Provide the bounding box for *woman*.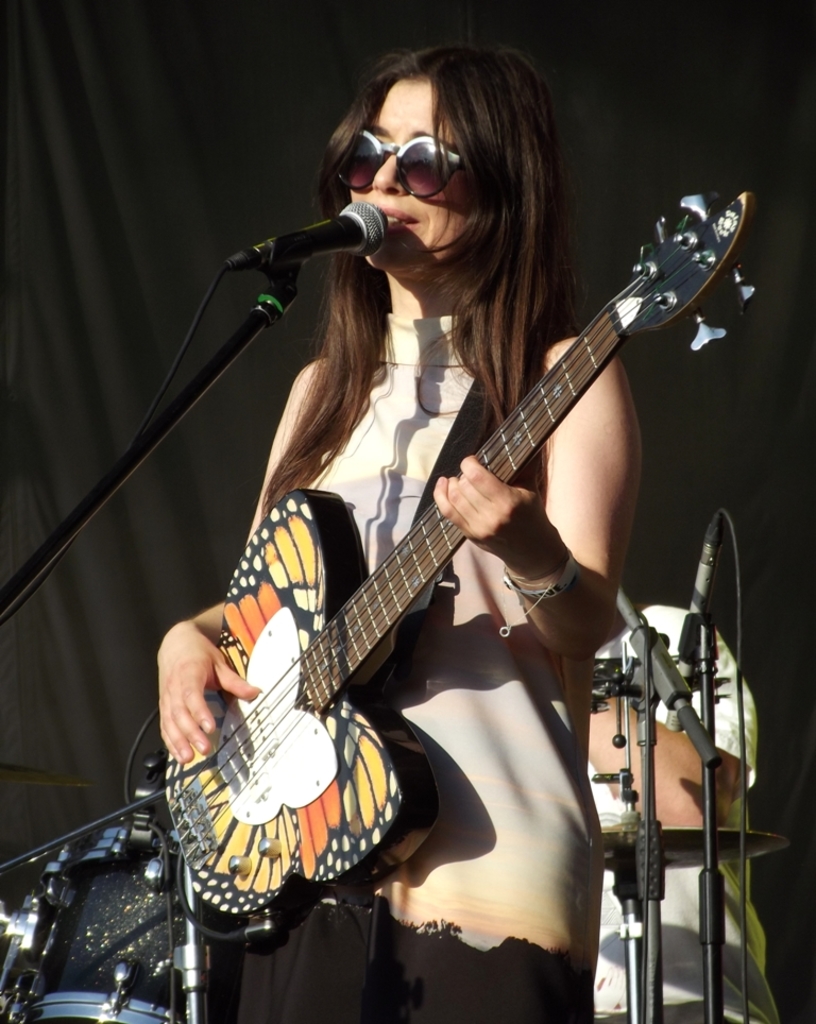
locate(150, 31, 737, 1023).
